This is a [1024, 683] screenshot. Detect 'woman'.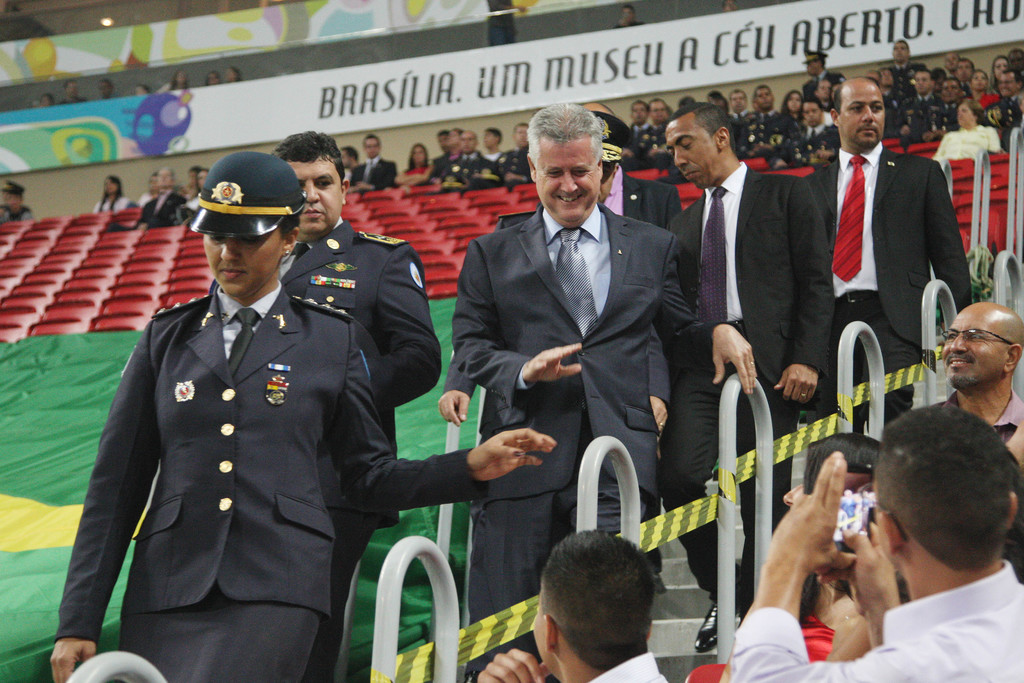
rect(776, 88, 812, 128).
